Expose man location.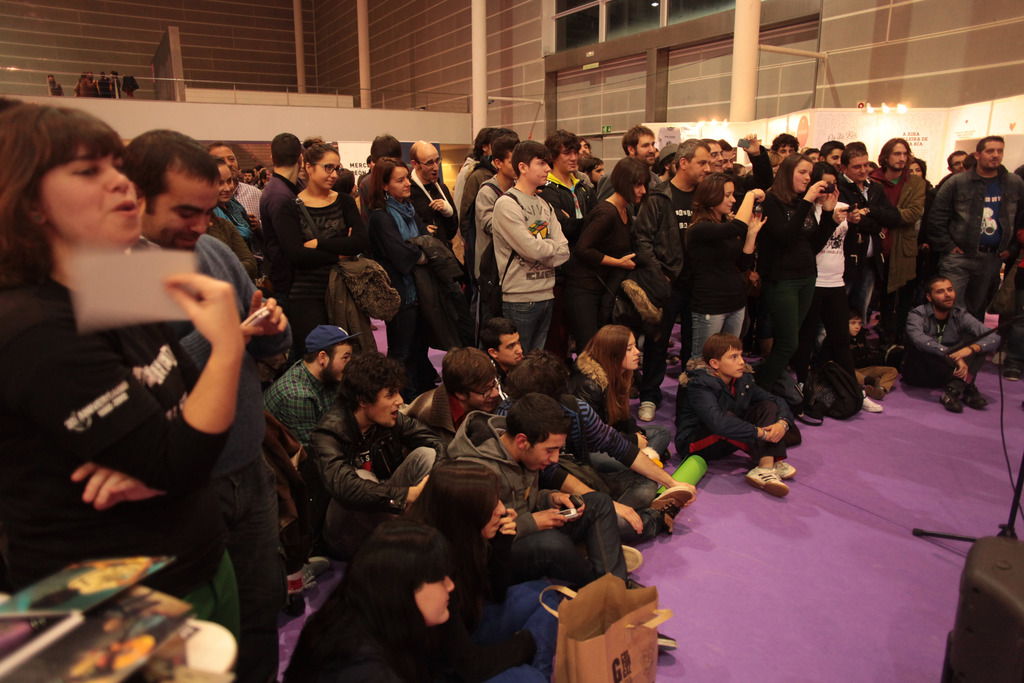
Exposed at [left=456, top=126, right=521, bottom=251].
